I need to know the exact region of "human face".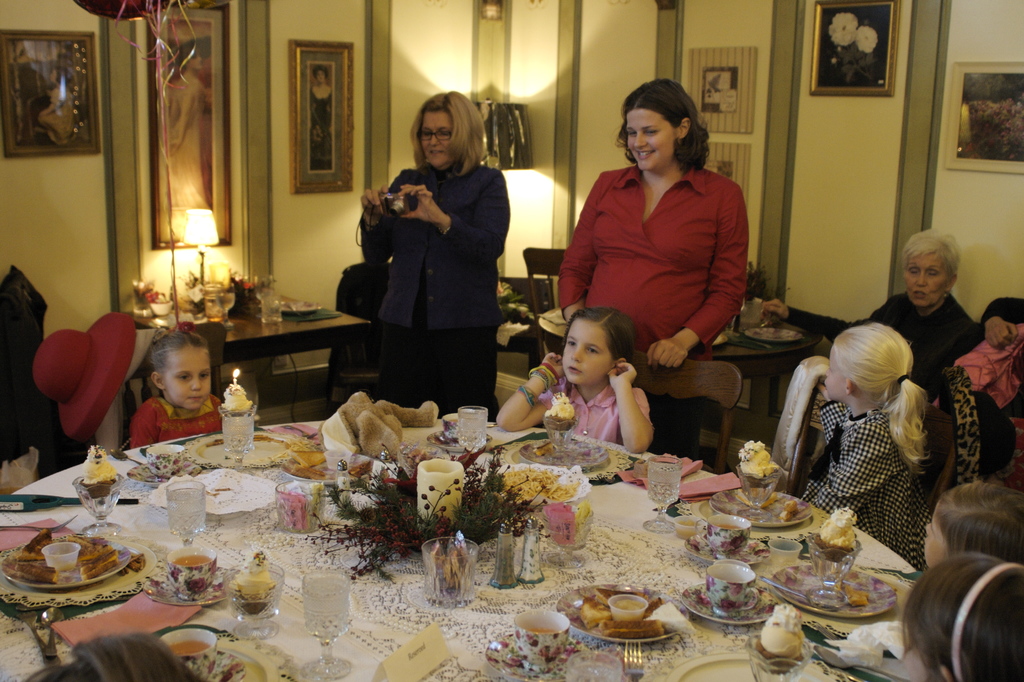
Region: bbox=[420, 110, 458, 168].
